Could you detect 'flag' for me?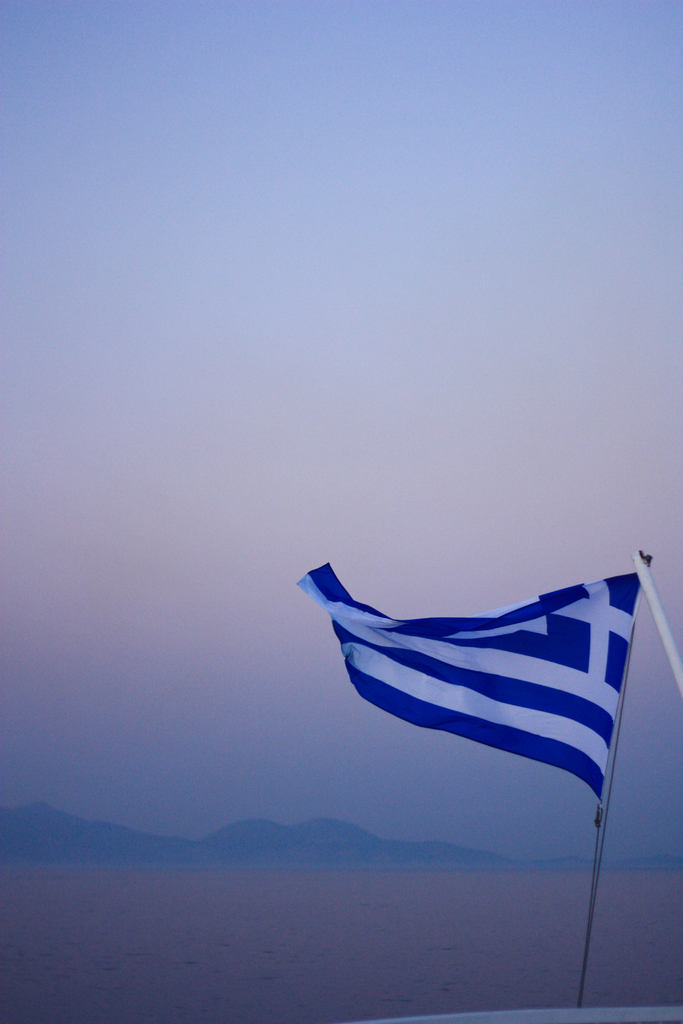
Detection result: 314/557/654/834.
